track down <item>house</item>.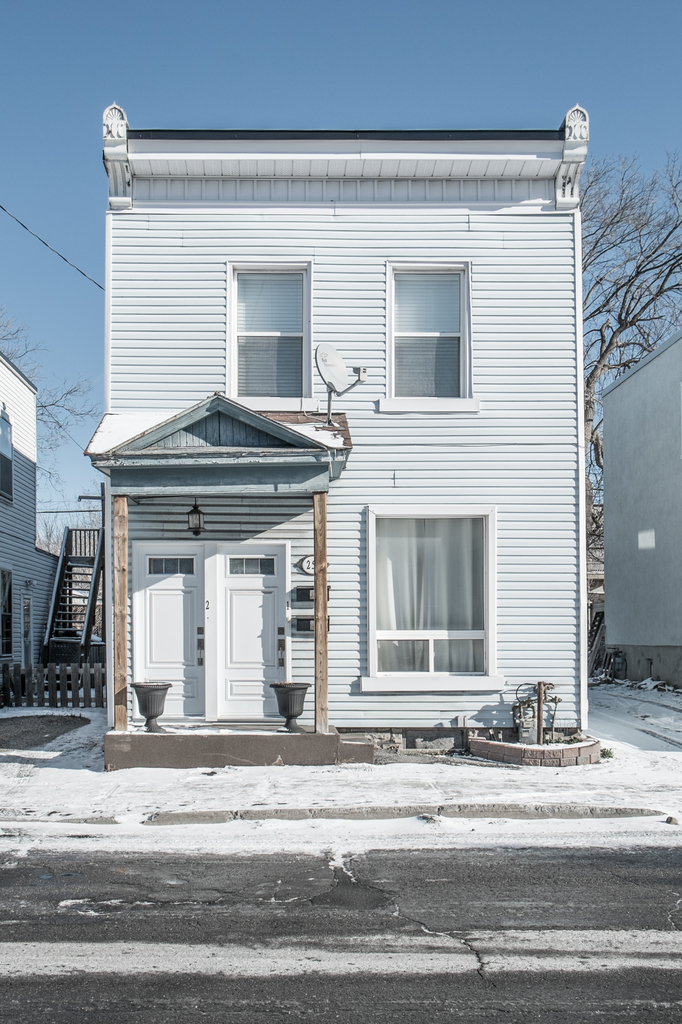
Tracked to <region>589, 326, 681, 694</region>.
